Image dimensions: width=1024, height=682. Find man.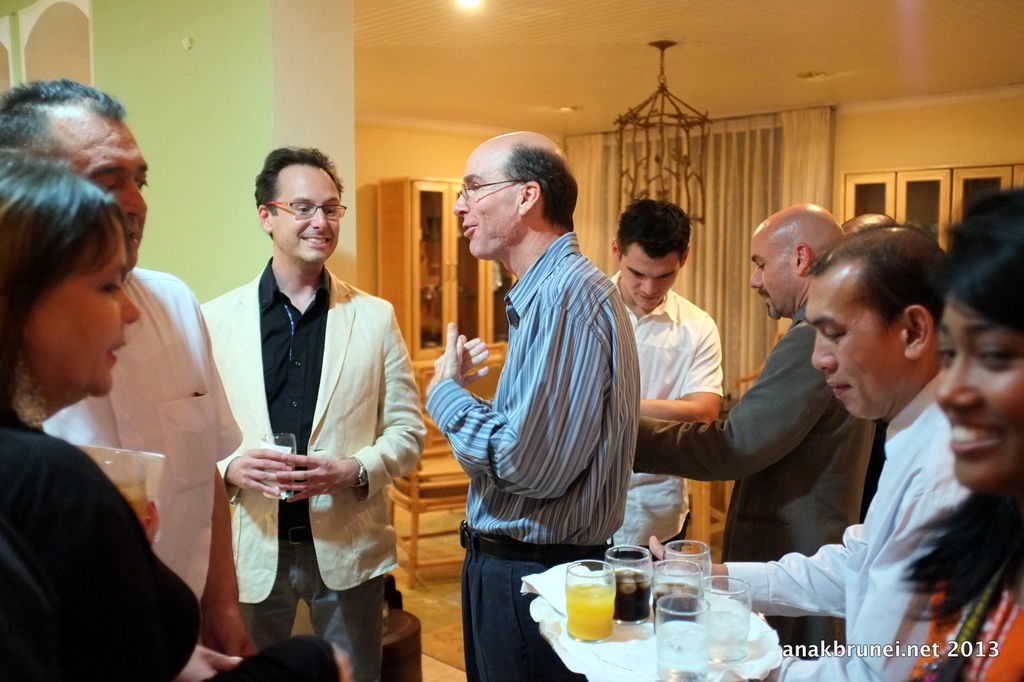
Rect(632, 207, 877, 661).
